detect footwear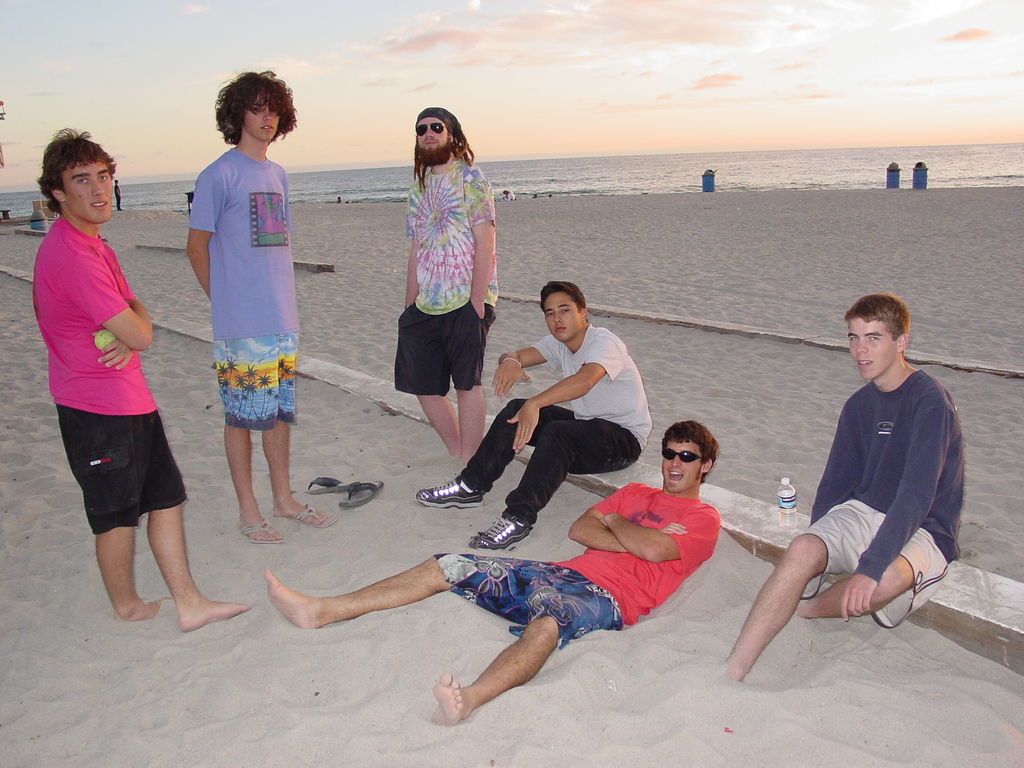
413 458 494 534
